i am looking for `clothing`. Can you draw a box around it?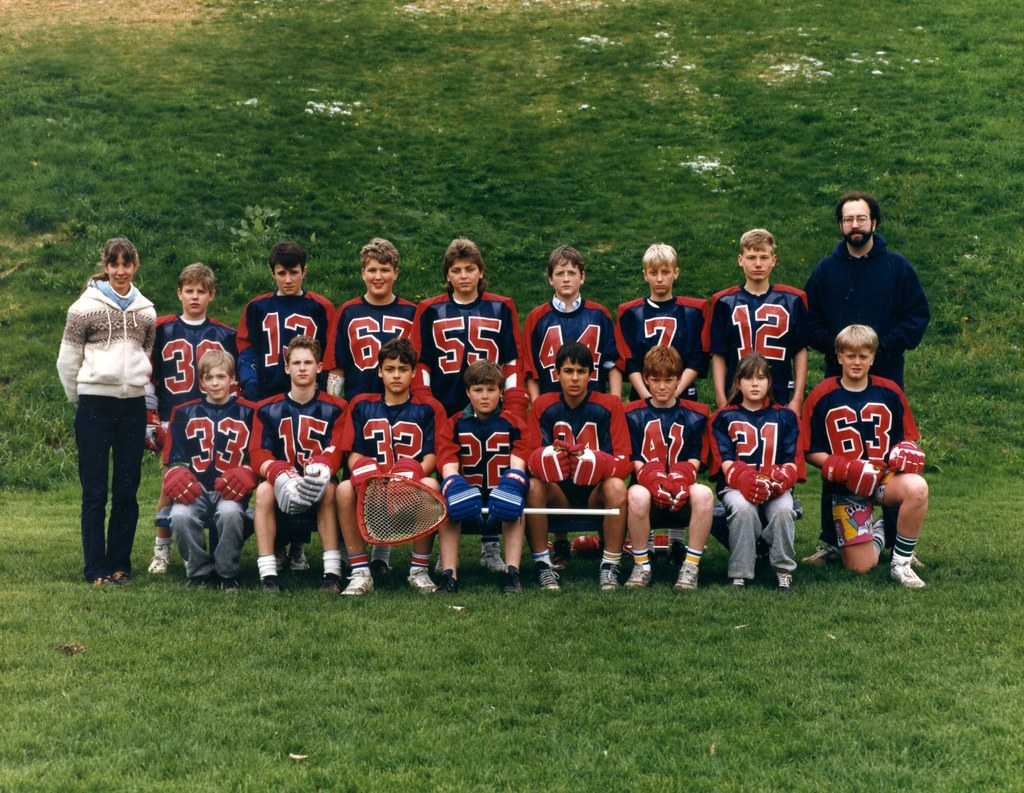
Sure, the bounding box is [524, 290, 621, 395].
